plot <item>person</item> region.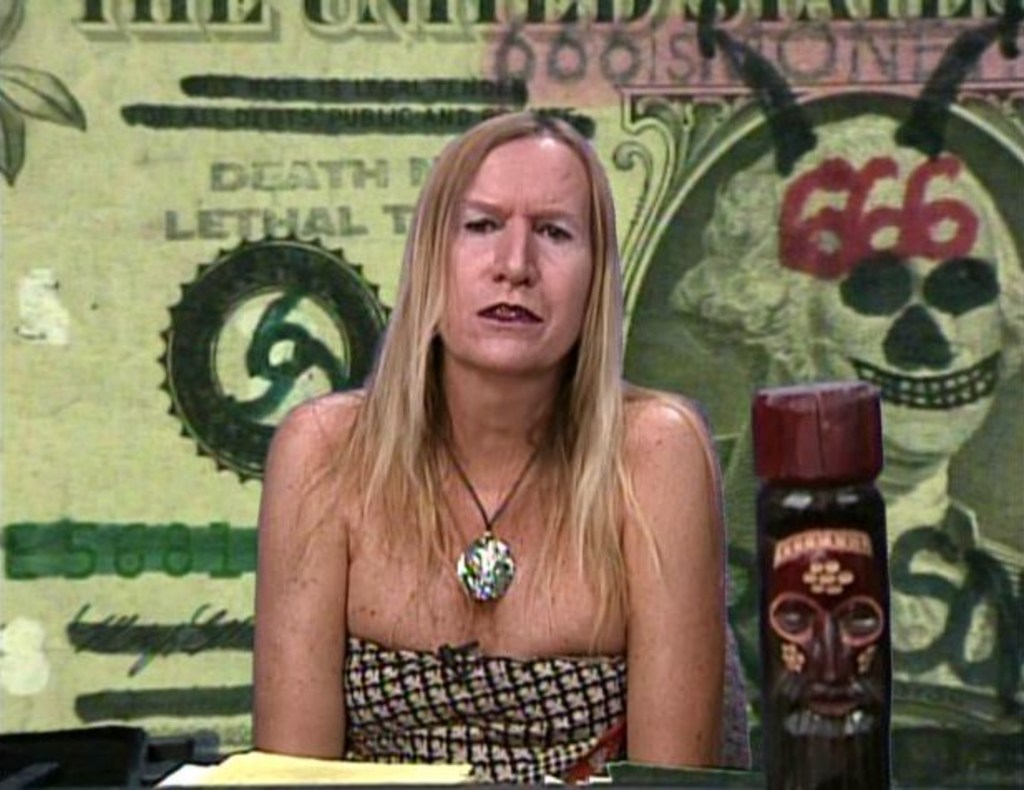
Plotted at l=217, t=106, r=793, b=770.
